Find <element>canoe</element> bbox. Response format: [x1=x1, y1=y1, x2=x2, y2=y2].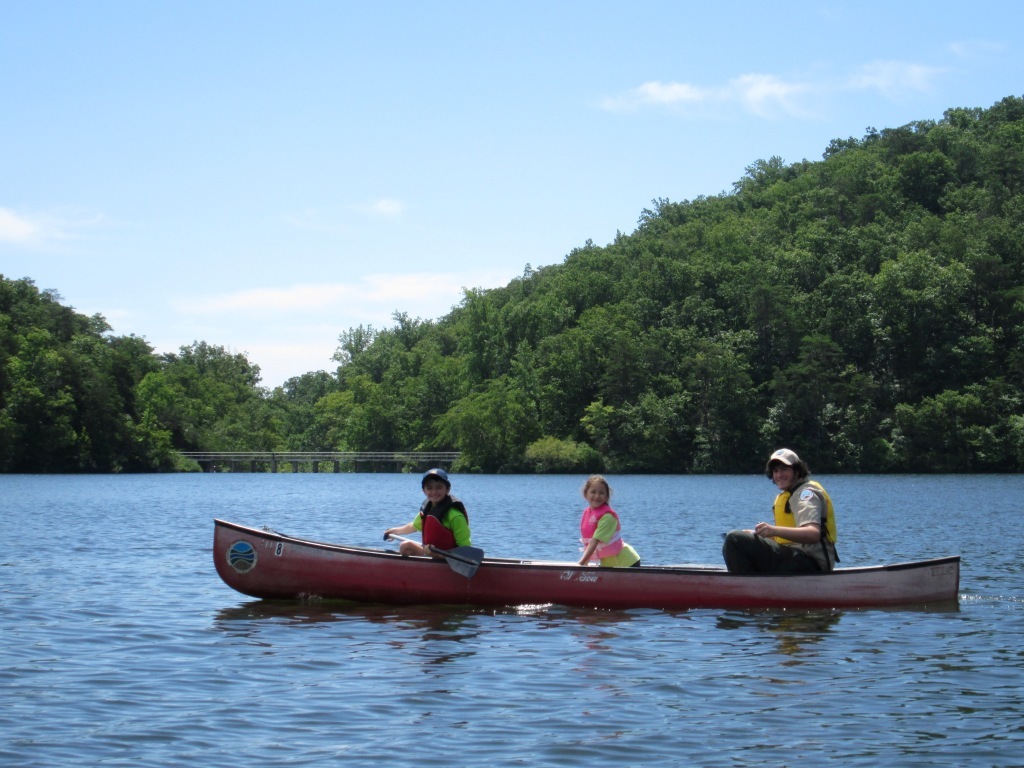
[x1=213, y1=517, x2=963, y2=605].
